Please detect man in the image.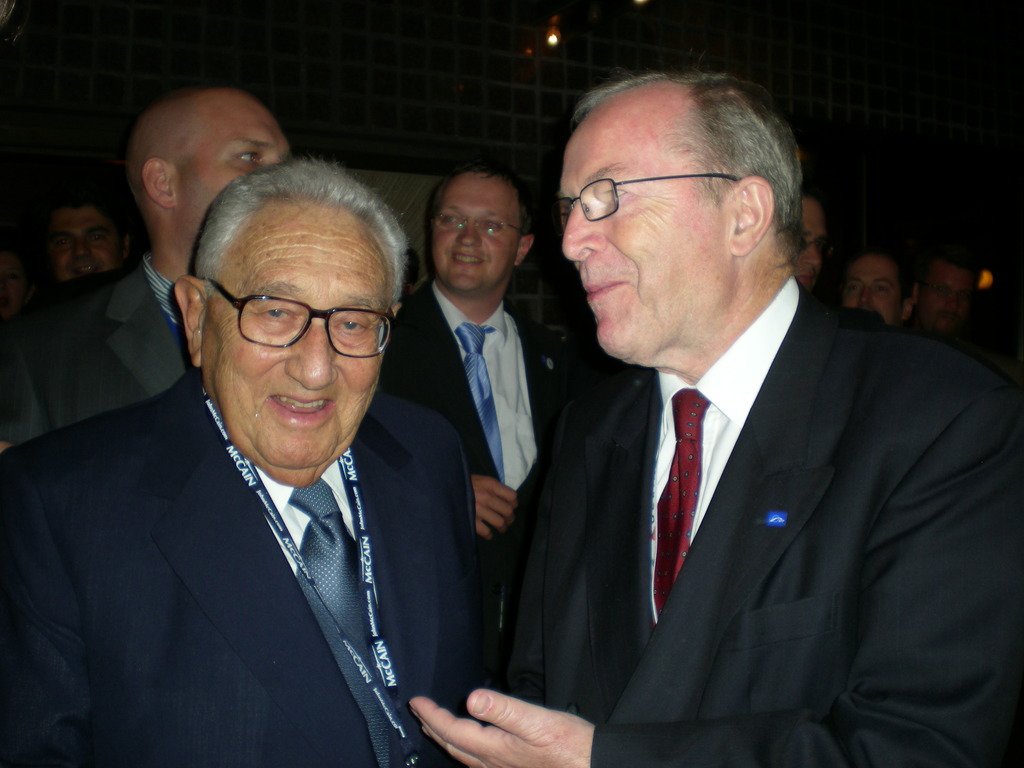
[0, 150, 502, 764].
